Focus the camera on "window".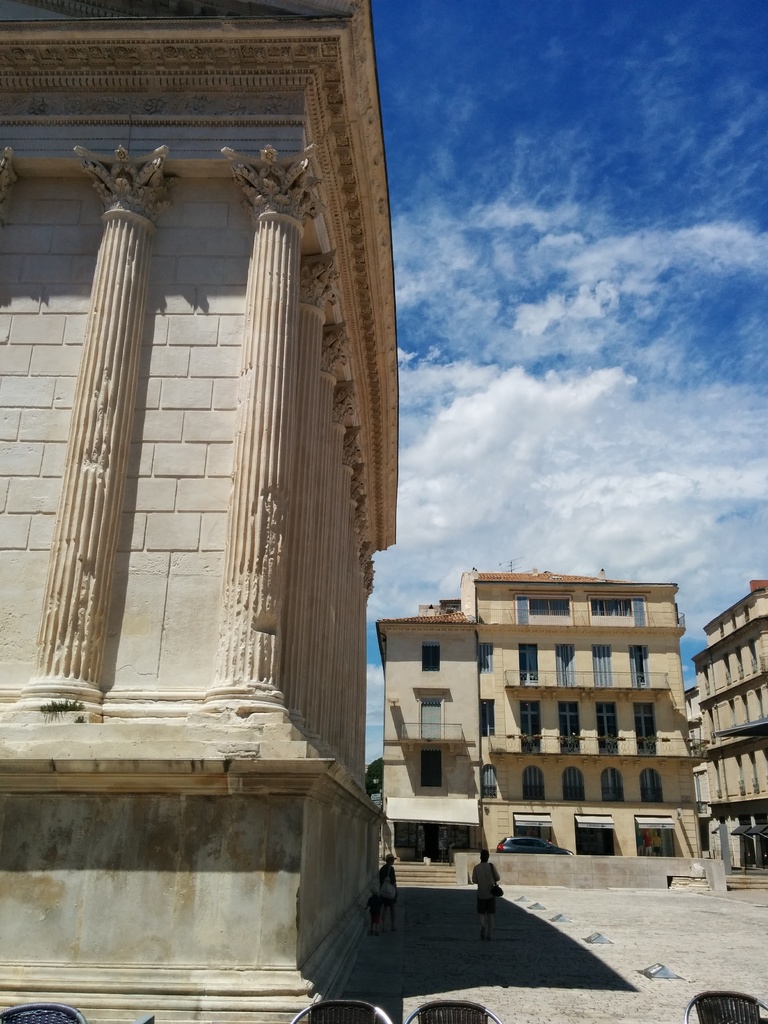
Focus region: 758, 681, 767, 719.
